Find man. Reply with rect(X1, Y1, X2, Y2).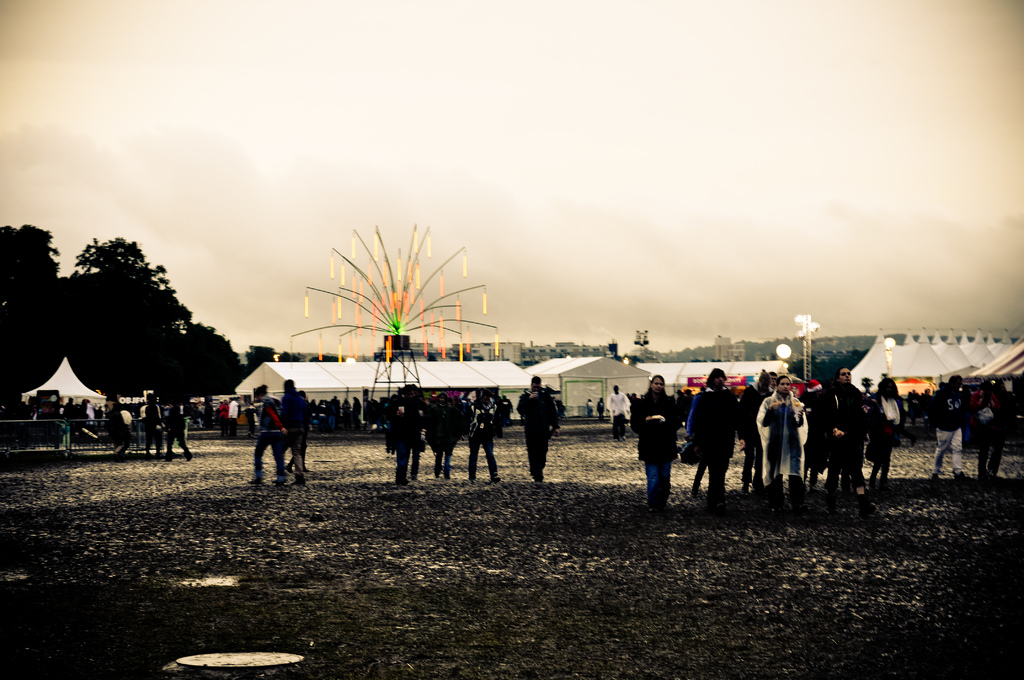
rect(244, 389, 280, 481).
